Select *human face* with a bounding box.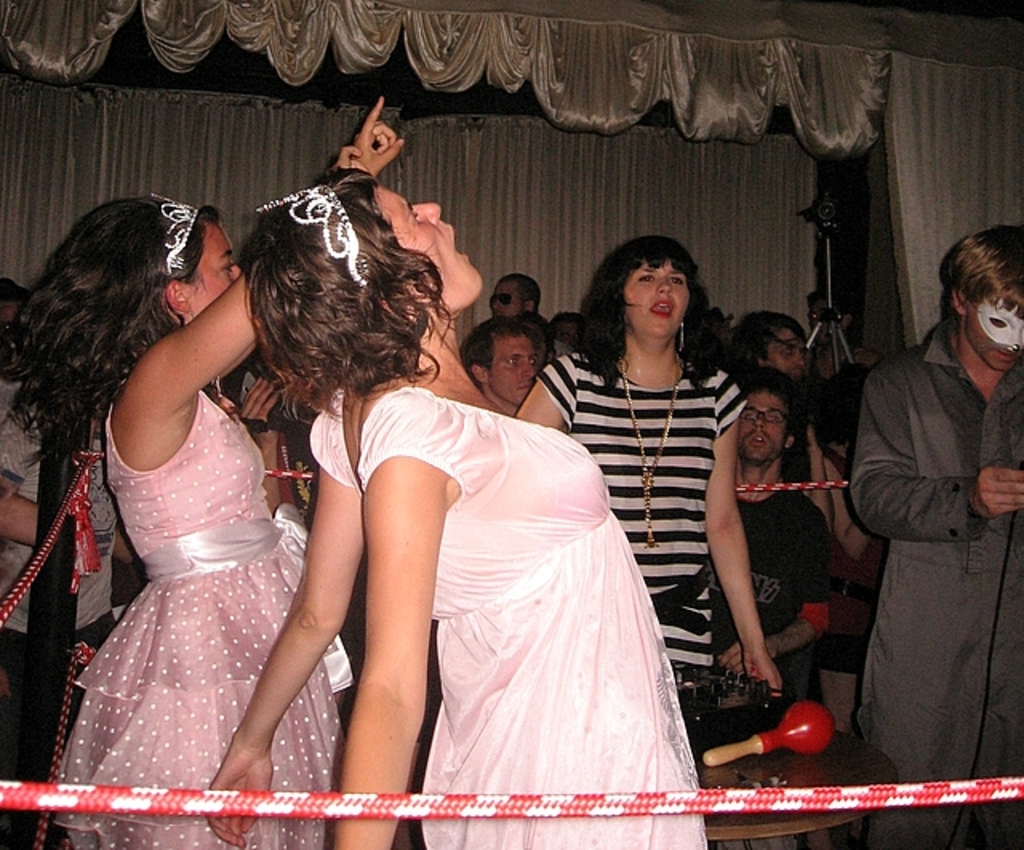
detection(555, 319, 581, 343).
